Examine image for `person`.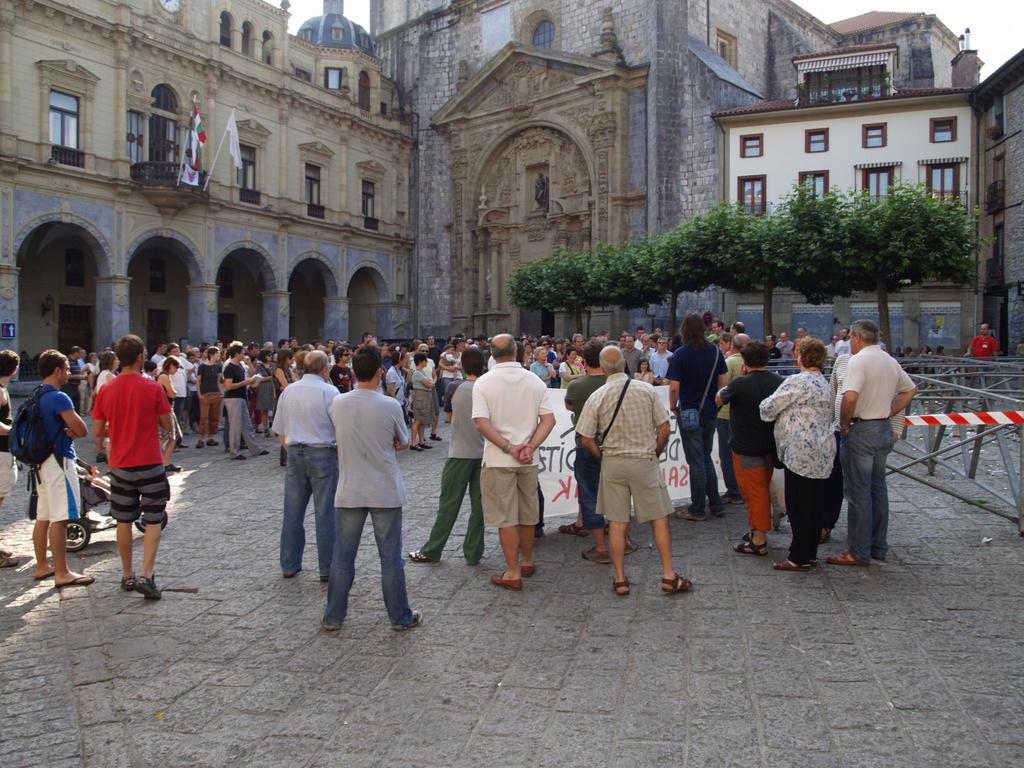
Examination result: 716:340:790:557.
